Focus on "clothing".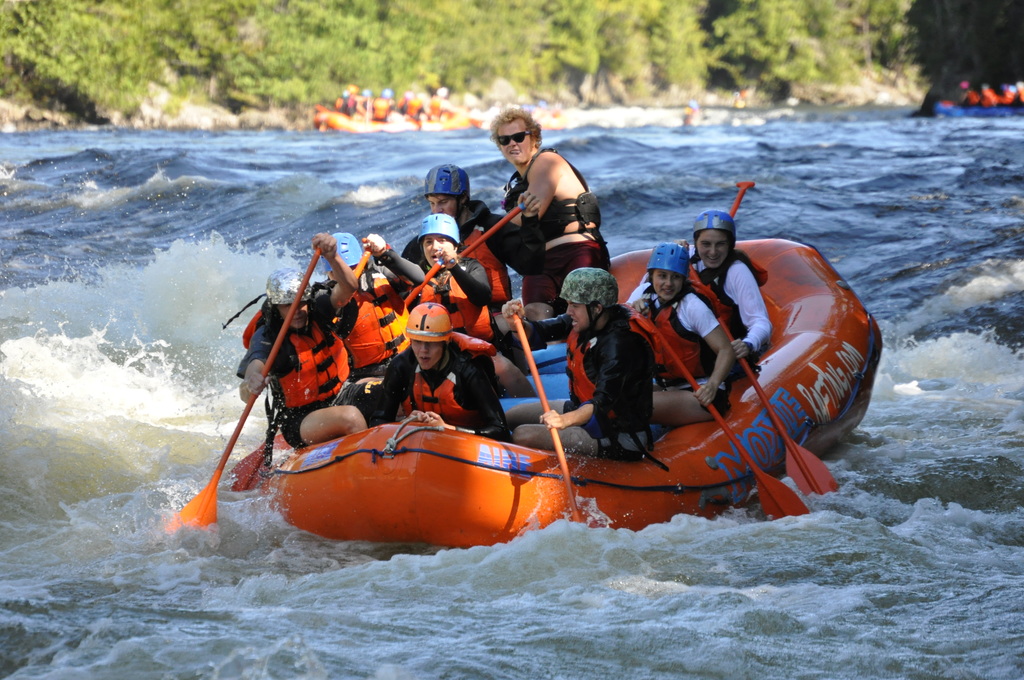
Focused at Rect(478, 154, 608, 303).
